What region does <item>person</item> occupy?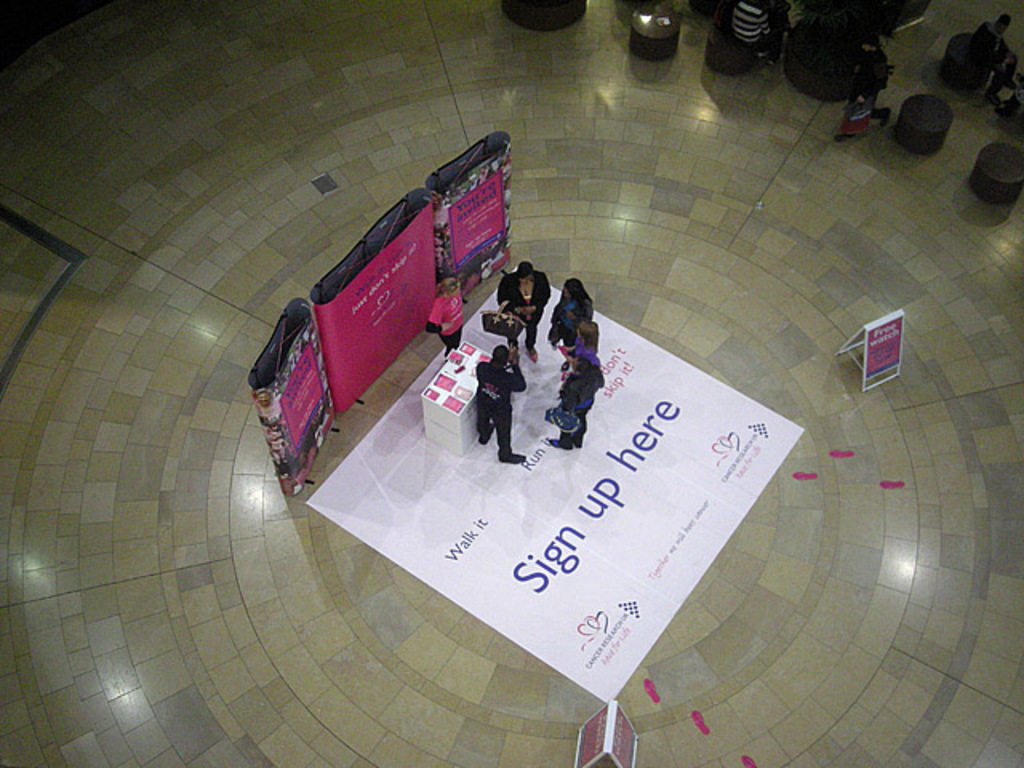
(x1=725, y1=0, x2=789, y2=72).
